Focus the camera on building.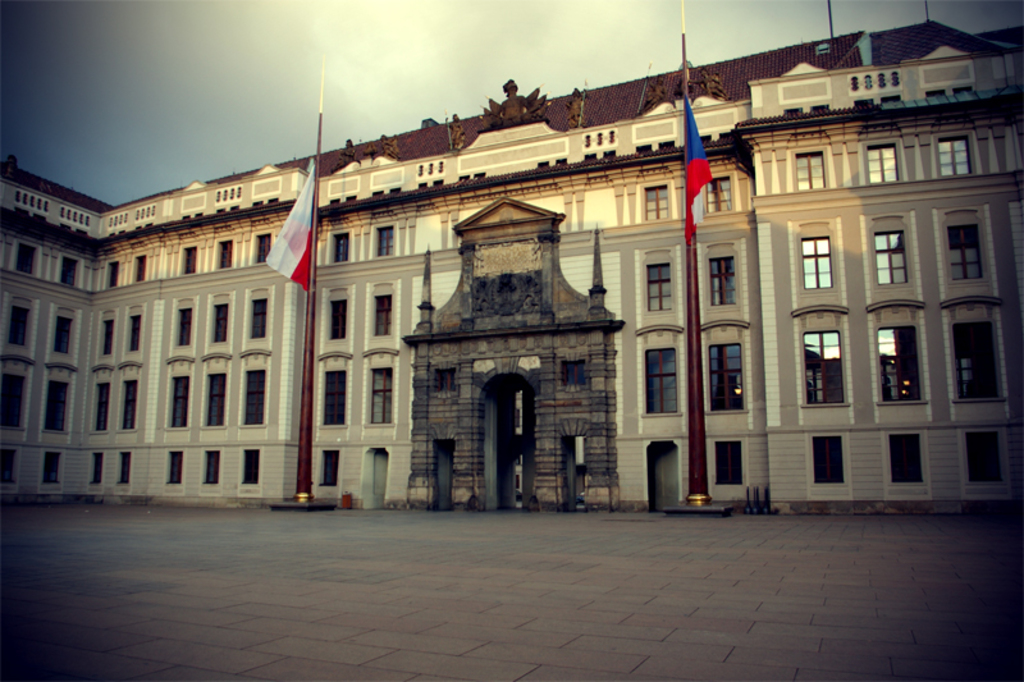
Focus region: select_region(0, 0, 1023, 517).
